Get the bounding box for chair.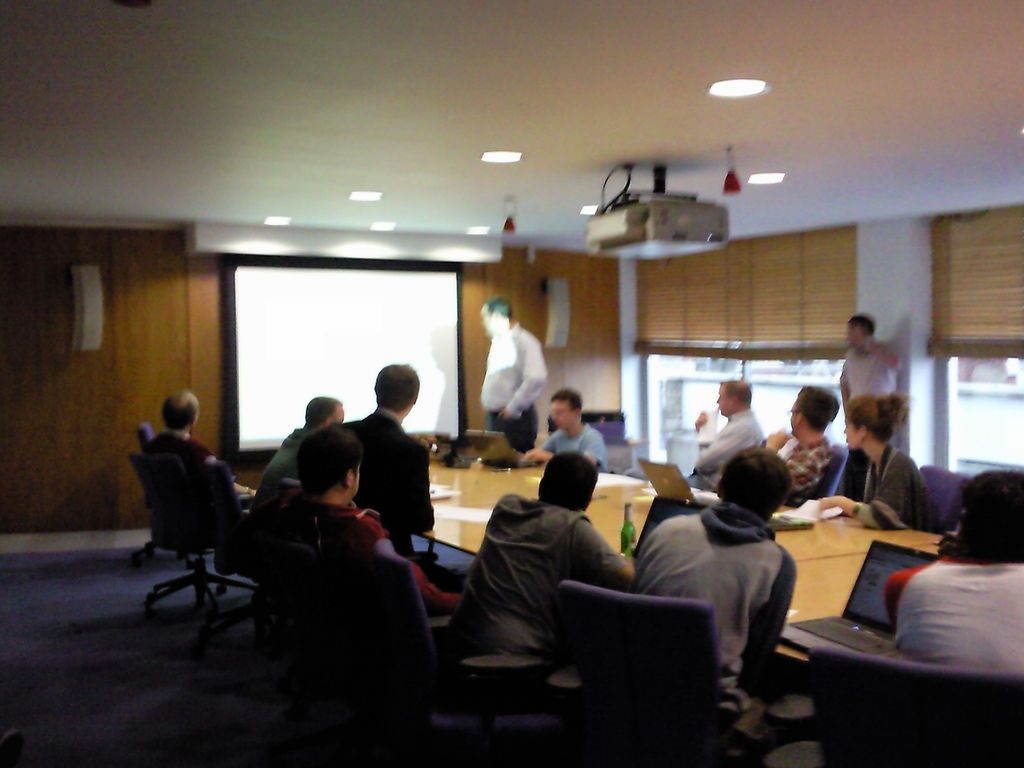
left=922, top=461, right=975, bottom=540.
